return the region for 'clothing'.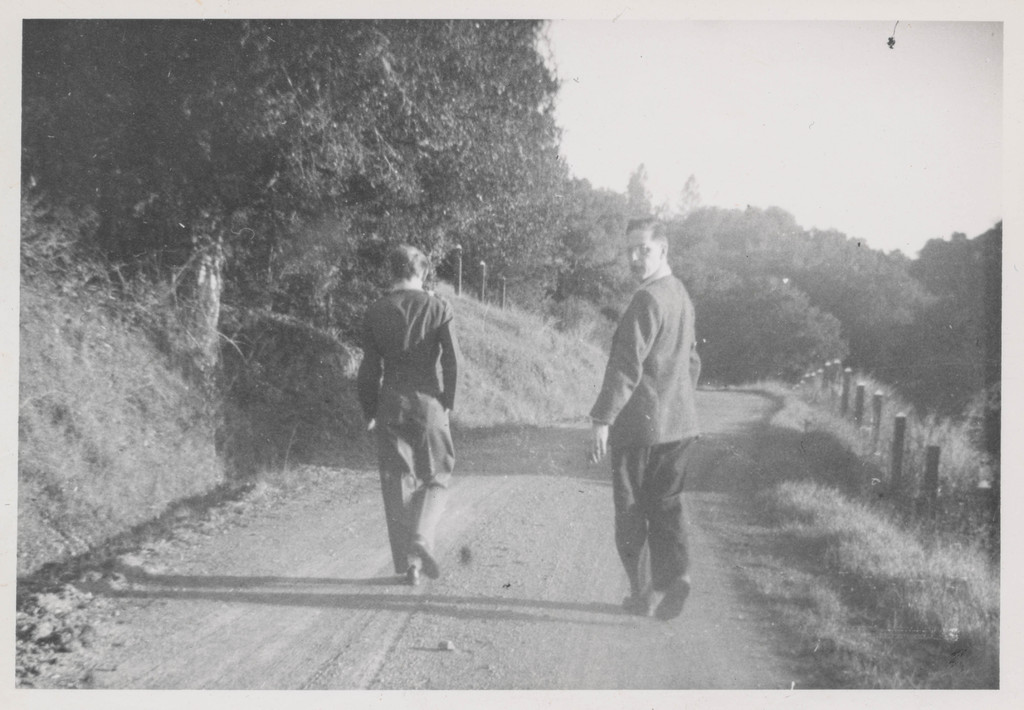
bbox=[357, 277, 476, 561].
